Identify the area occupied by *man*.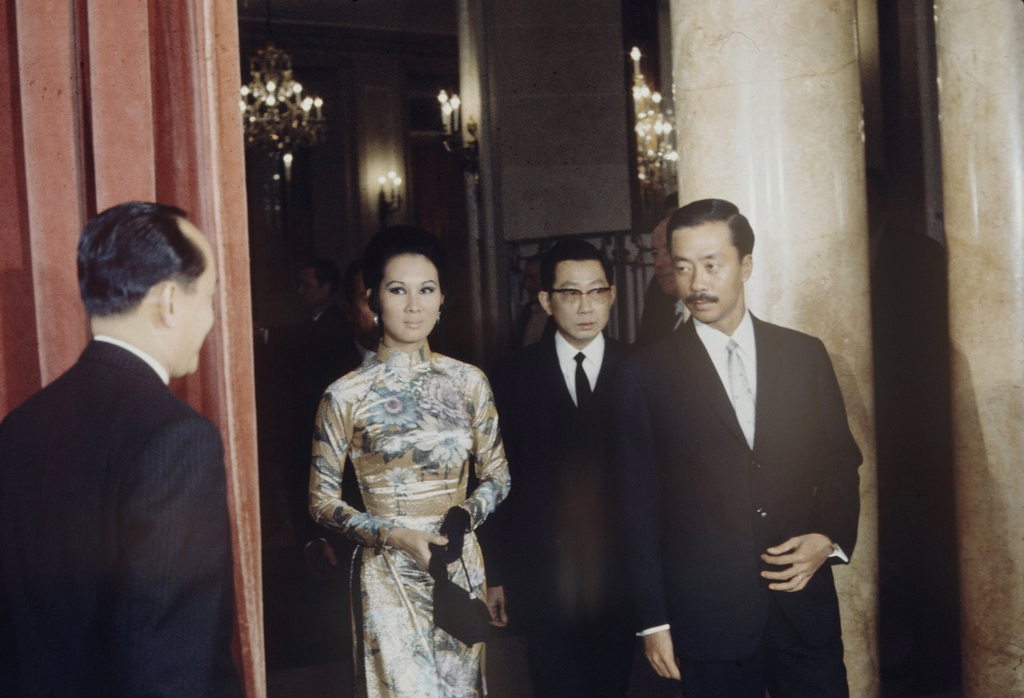
Area: box(8, 186, 258, 683).
